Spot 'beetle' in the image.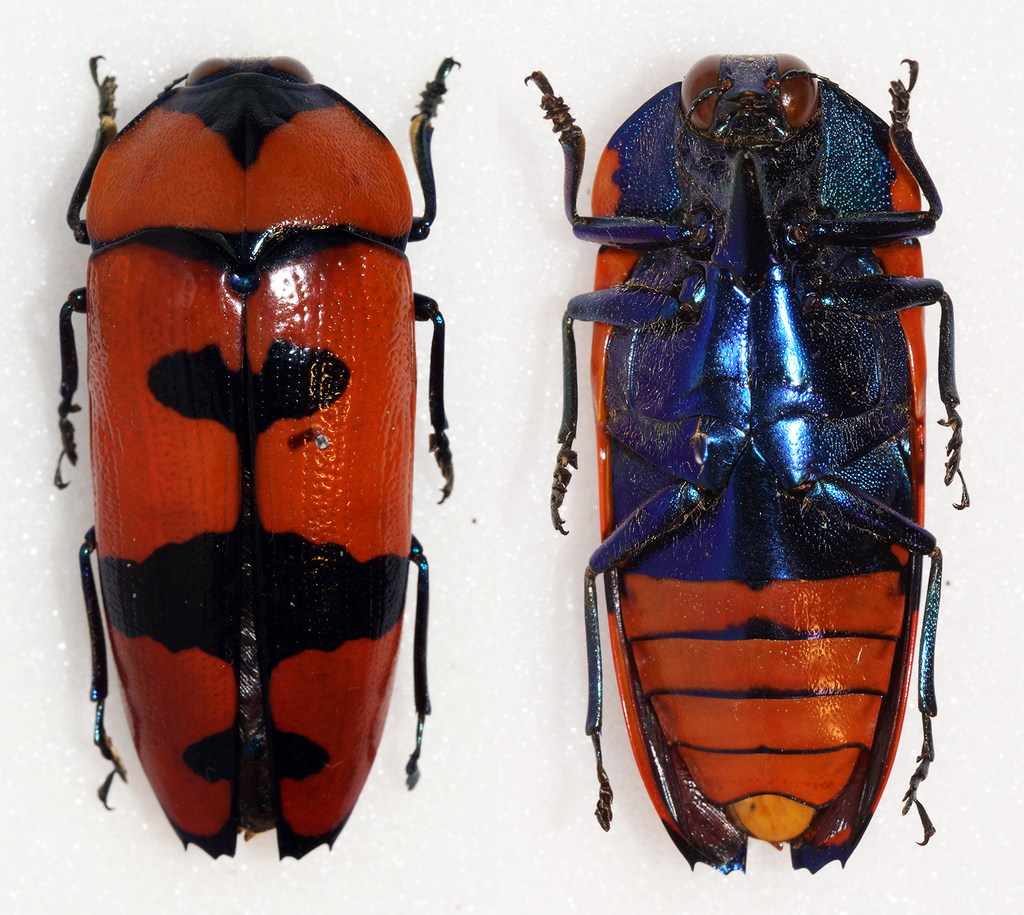
'beetle' found at [x1=528, y1=54, x2=945, y2=878].
